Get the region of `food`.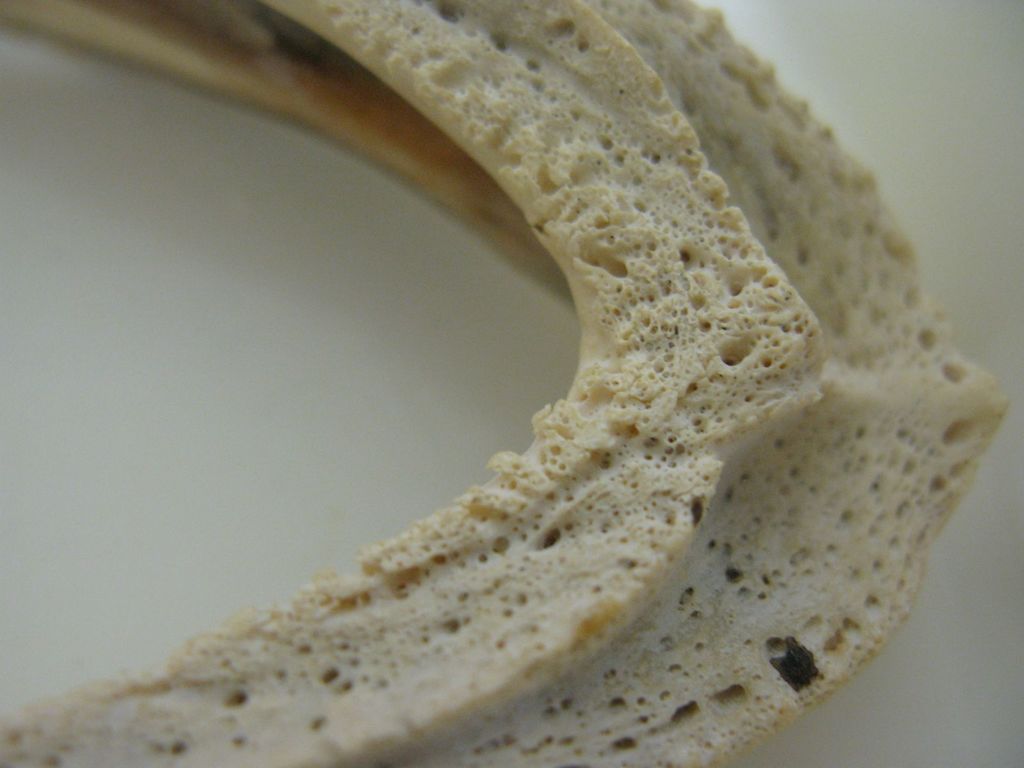
detection(0, 0, 1014, 767).
